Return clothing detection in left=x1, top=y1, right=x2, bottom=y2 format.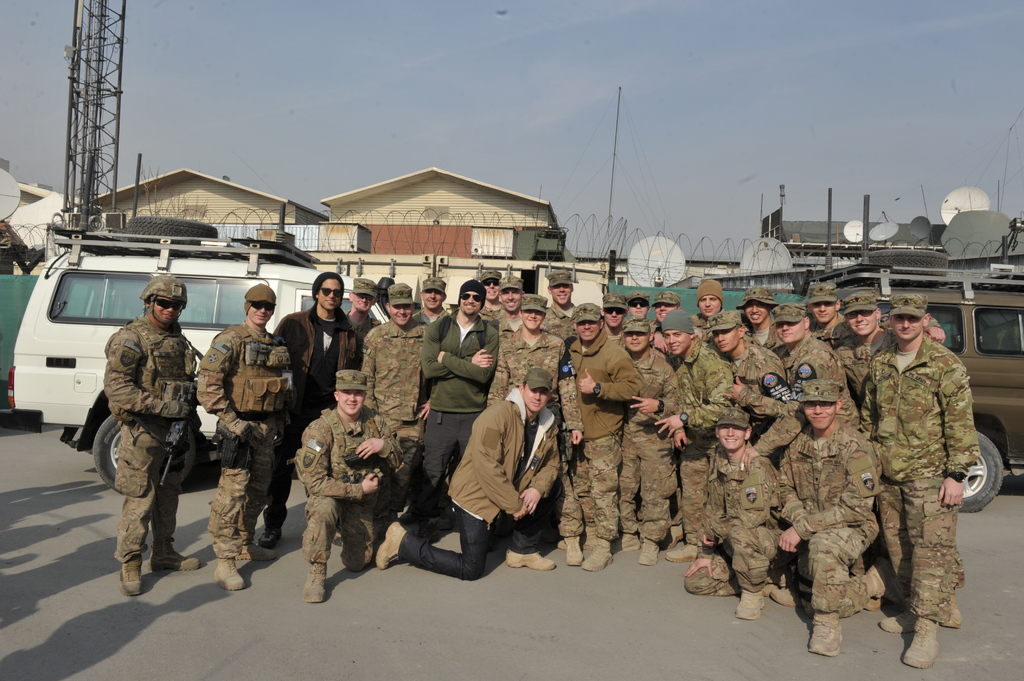
left=832, top=317, right=895, bottom=428.
